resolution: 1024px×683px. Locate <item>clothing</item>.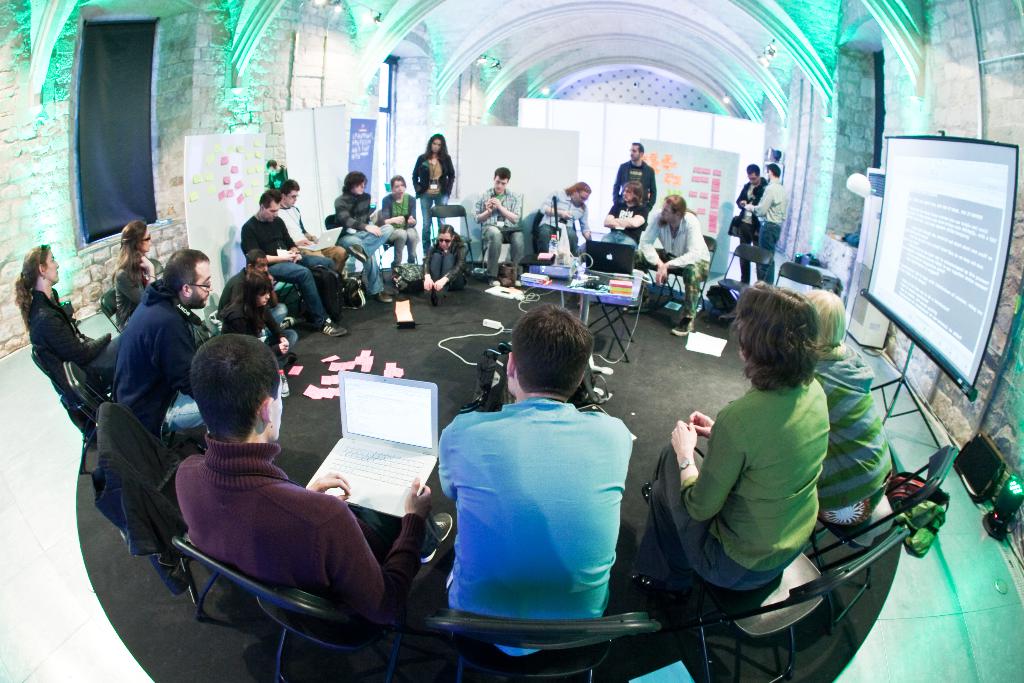
rect(414, 181, 451, 250).
